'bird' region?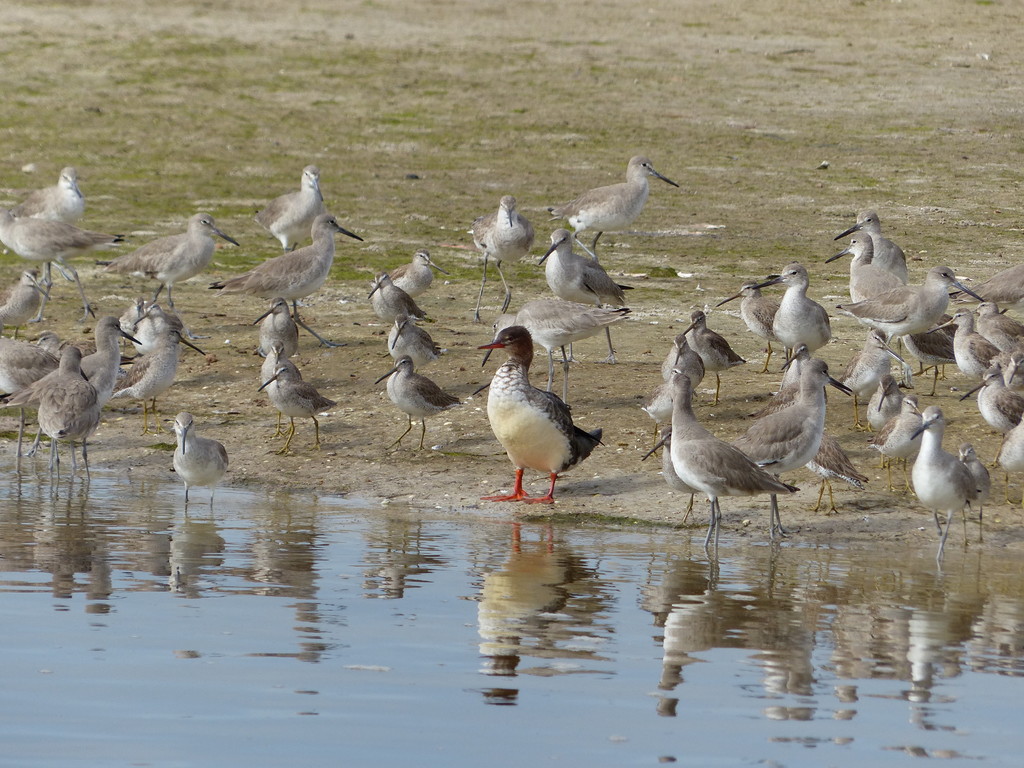
x1=244, y1=157, x2=332, y2=253
